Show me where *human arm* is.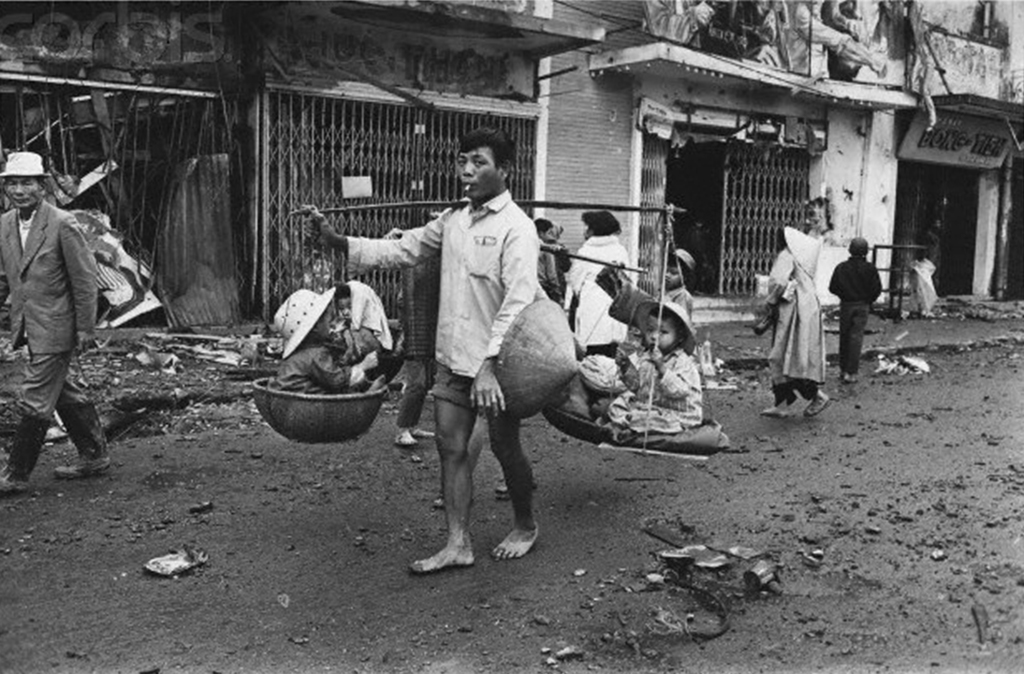
*human arm* is at (x1=929, y1=259, x2=934, y2=277).
